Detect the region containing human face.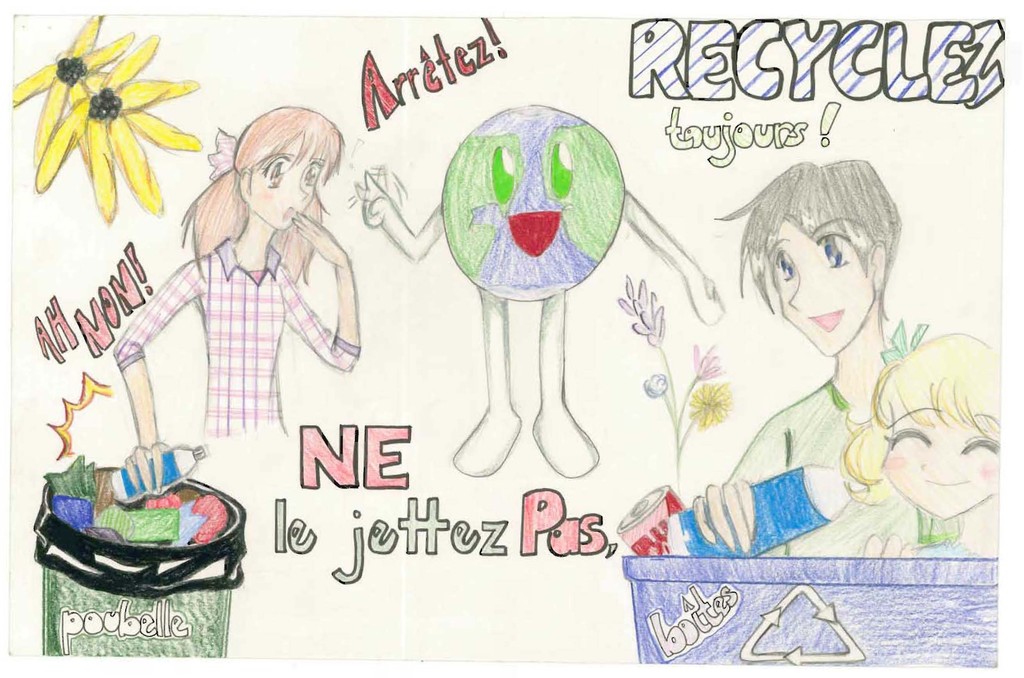
select_region(884, 387, 1004, 512).
